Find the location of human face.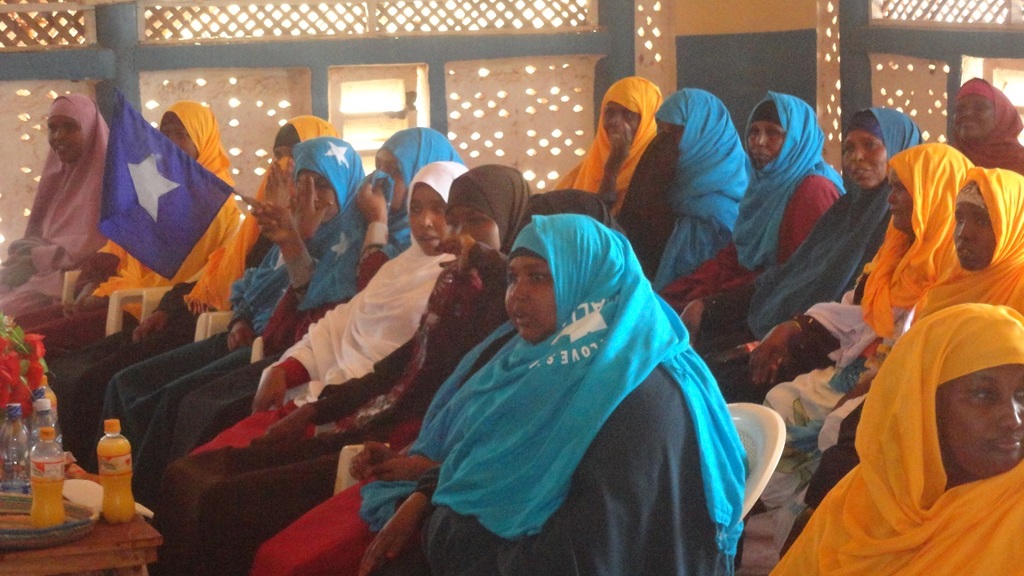
Location: (x1=293, y1=172, x2=340, y2=218).
